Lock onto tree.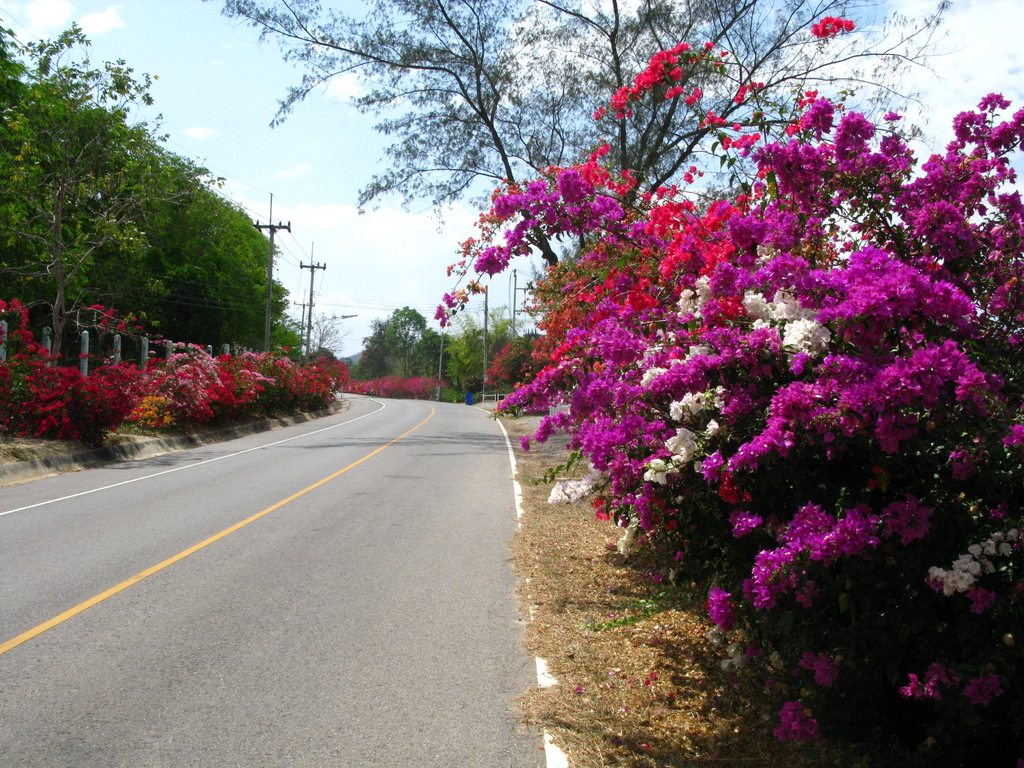
Locked: 200, 0, 952, 348.
